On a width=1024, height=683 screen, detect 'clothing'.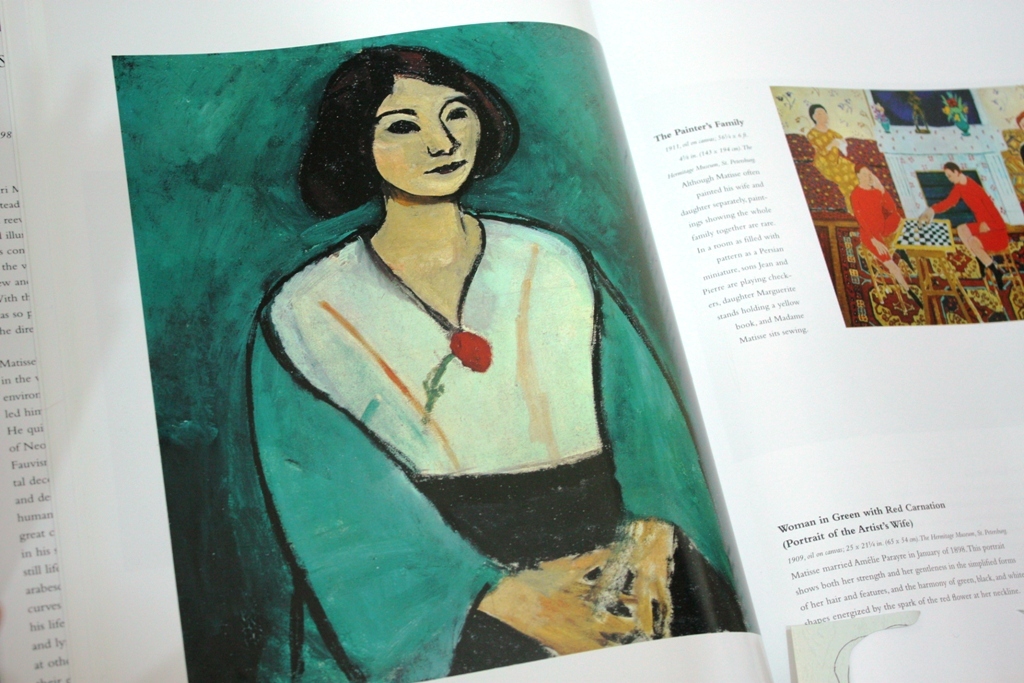
detection(851, 188, 902, 264).
